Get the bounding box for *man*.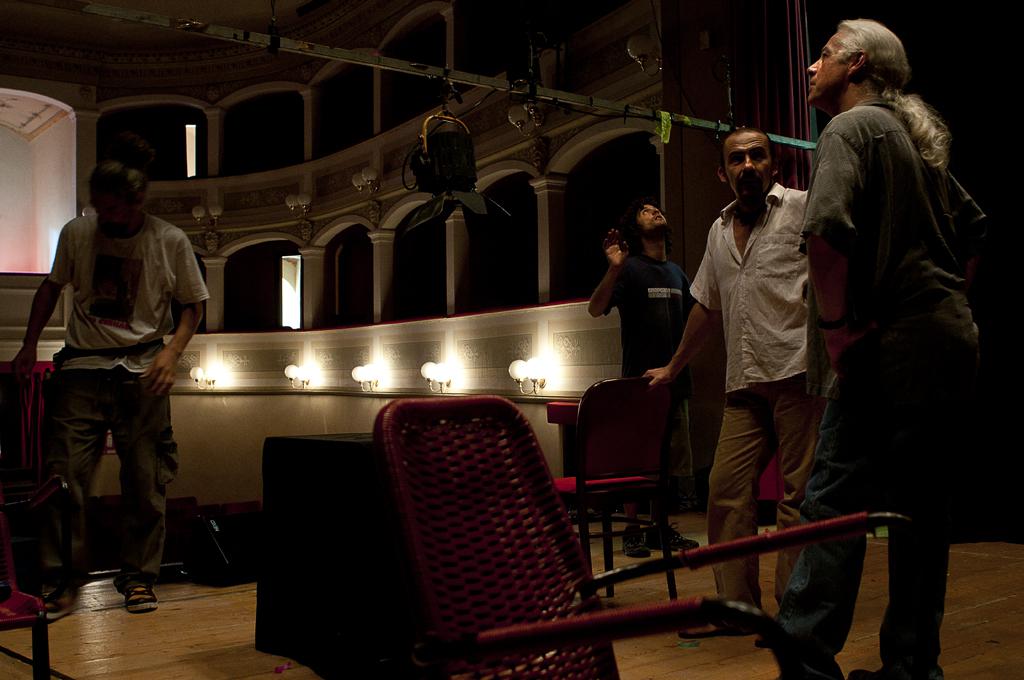
[left=23, top=139, right=213, bottom=615].
